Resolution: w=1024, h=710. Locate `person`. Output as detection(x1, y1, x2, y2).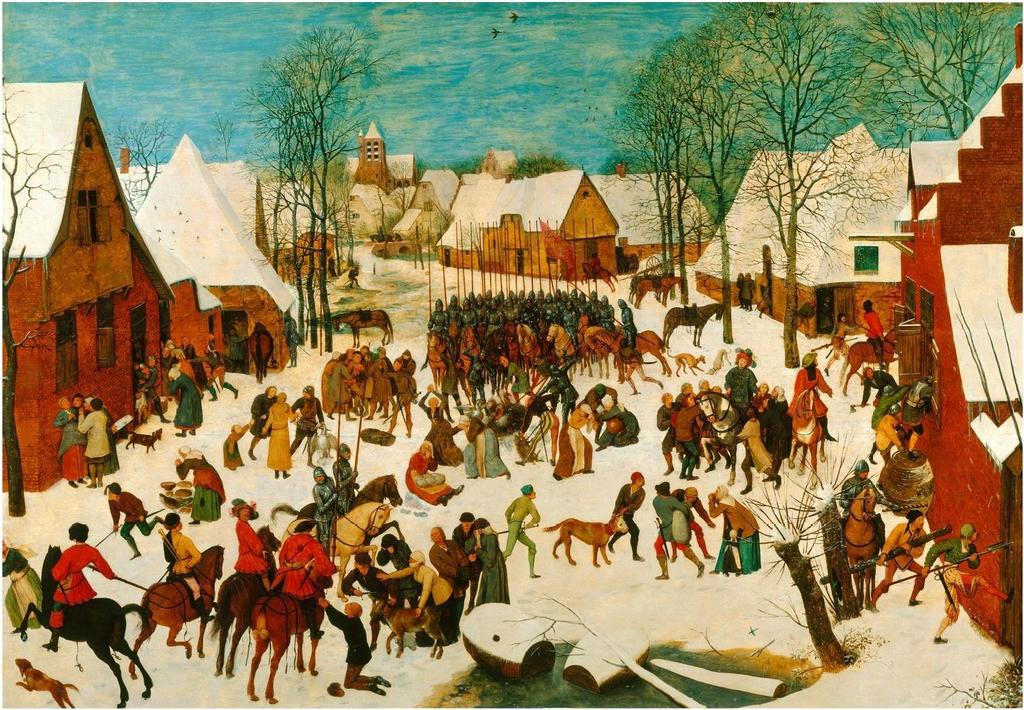
detection(231, 500, 268, 598).
